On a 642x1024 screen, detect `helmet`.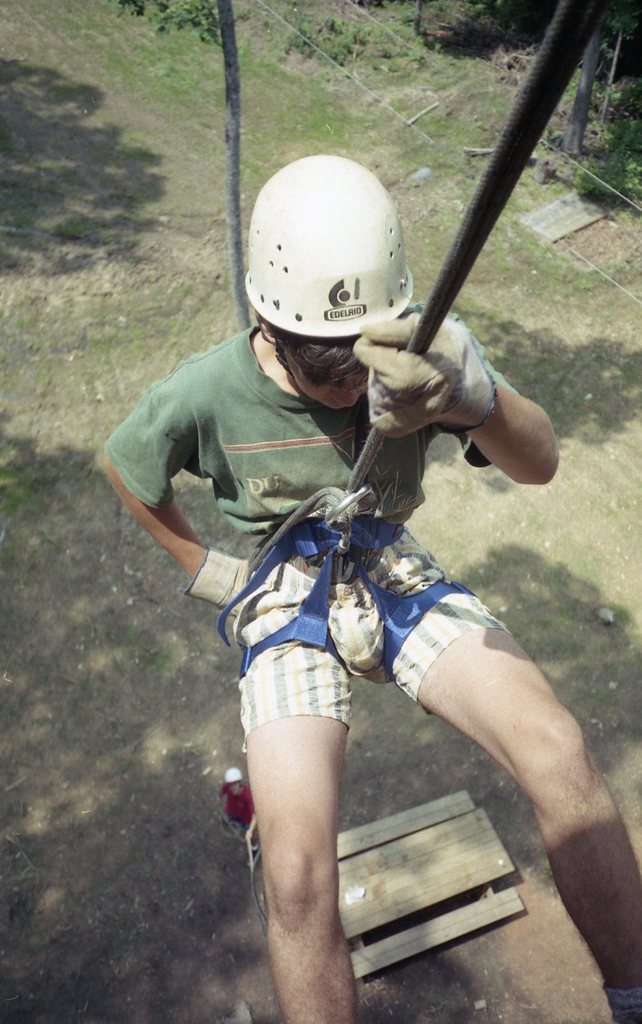
box=[240, 151, 422, 380].
